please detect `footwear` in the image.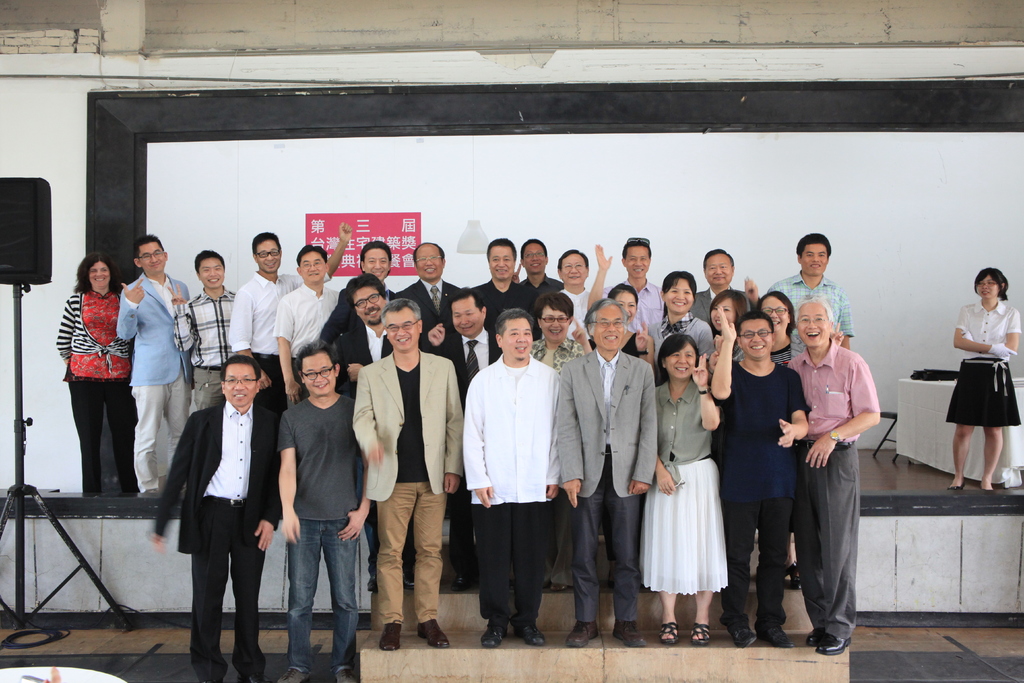
select_region(403, 570, 420, 587).
